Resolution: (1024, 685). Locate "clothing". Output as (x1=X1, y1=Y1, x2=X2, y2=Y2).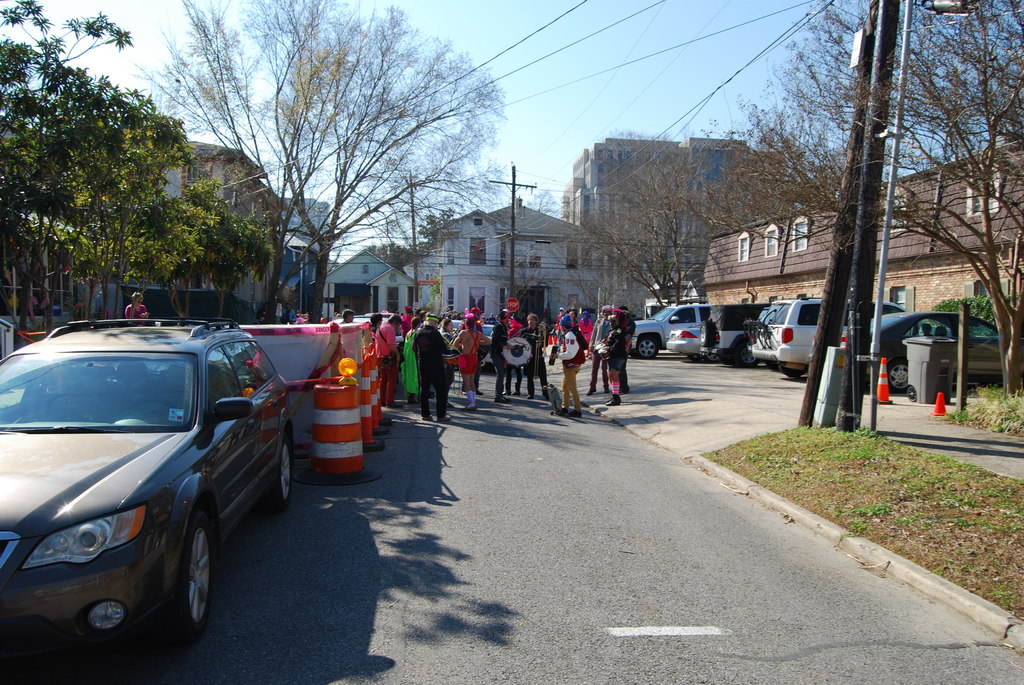
(x1=488, y1=322, x2=509, y2=391).
